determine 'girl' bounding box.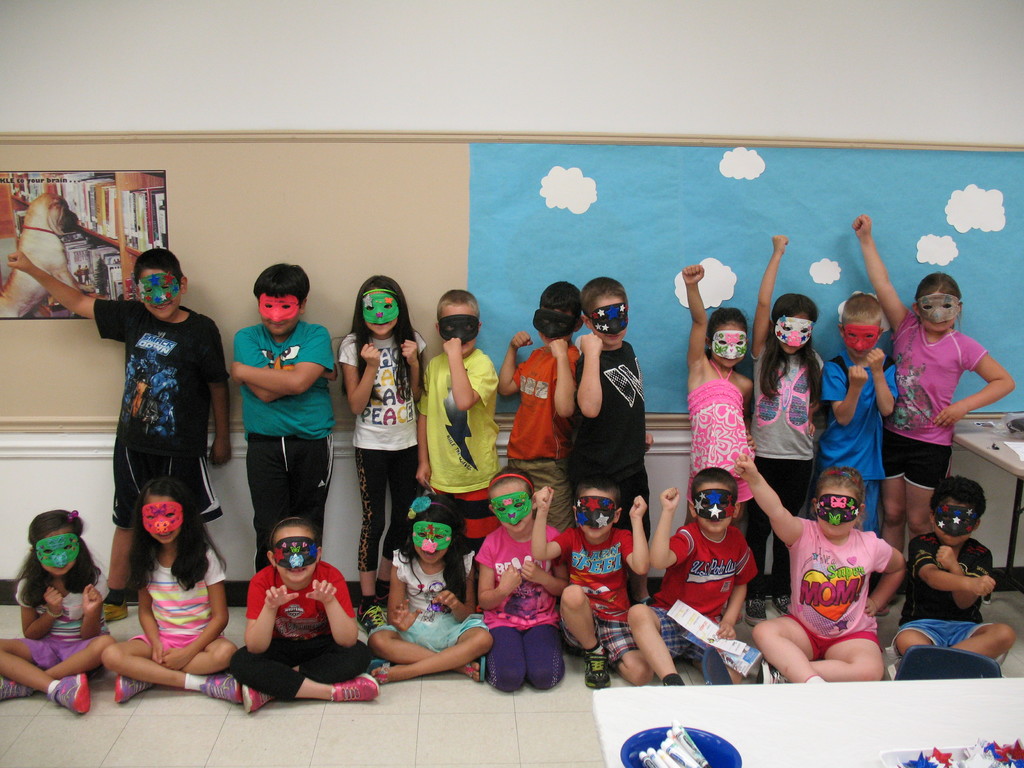
Determined: BBox(0, 502, 117, 712).
